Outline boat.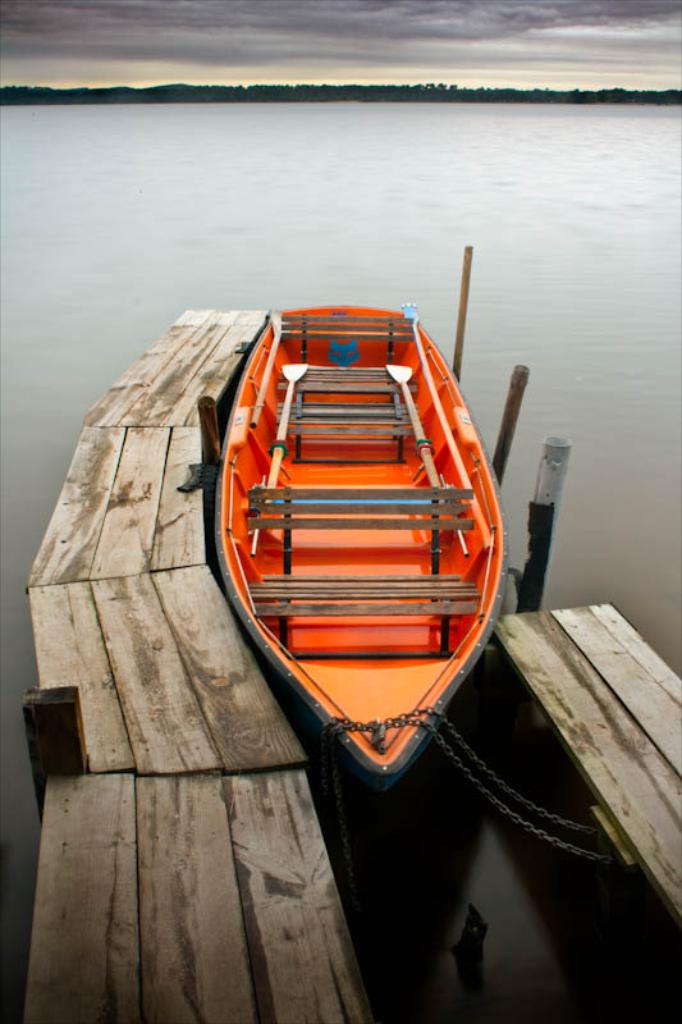
Outline: (203, 306, 521, 788).
